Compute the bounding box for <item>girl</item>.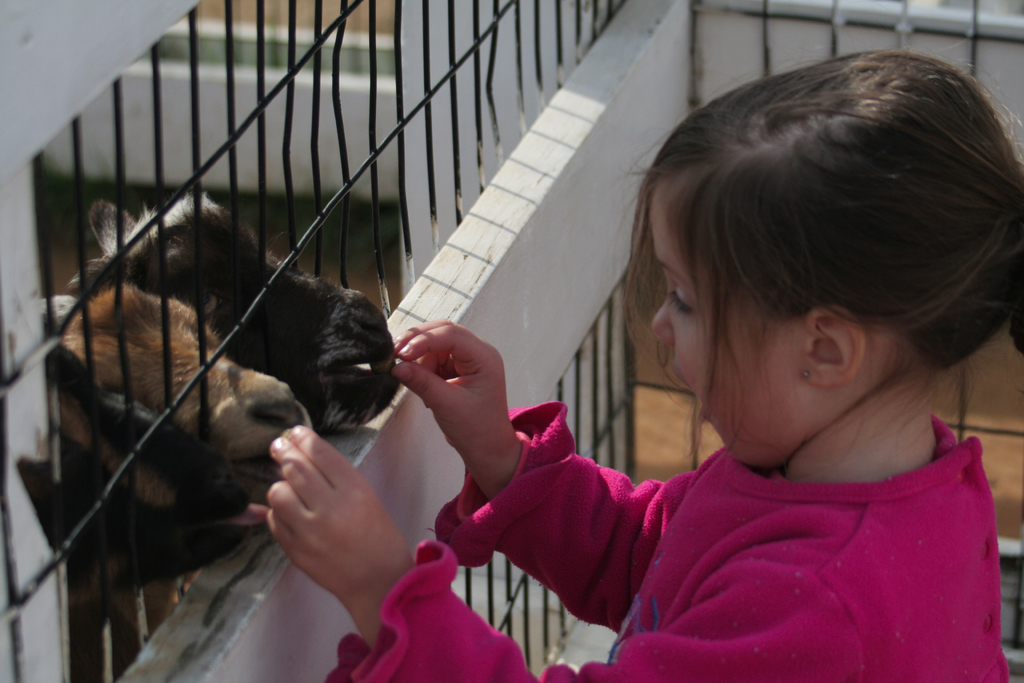
{"left": 259, "top": 51, "right": 1023, "bottom": 682}.
